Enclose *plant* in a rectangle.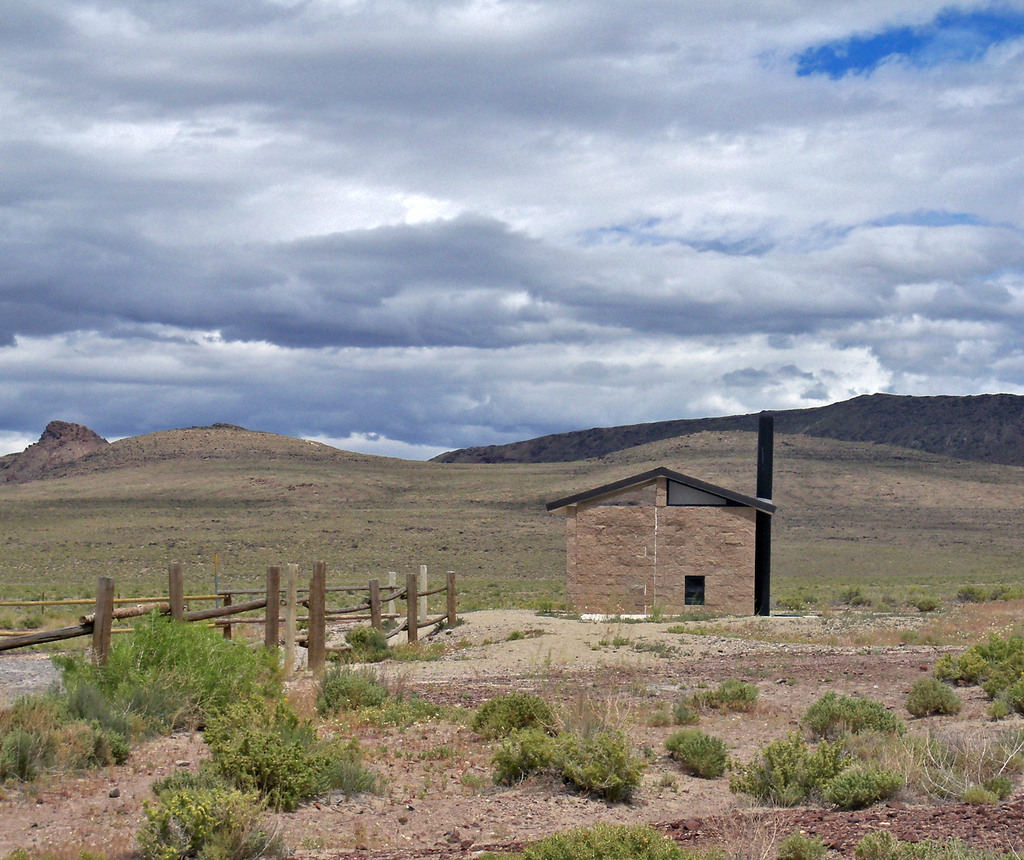
bbox=[844, 585, 860, 606].
